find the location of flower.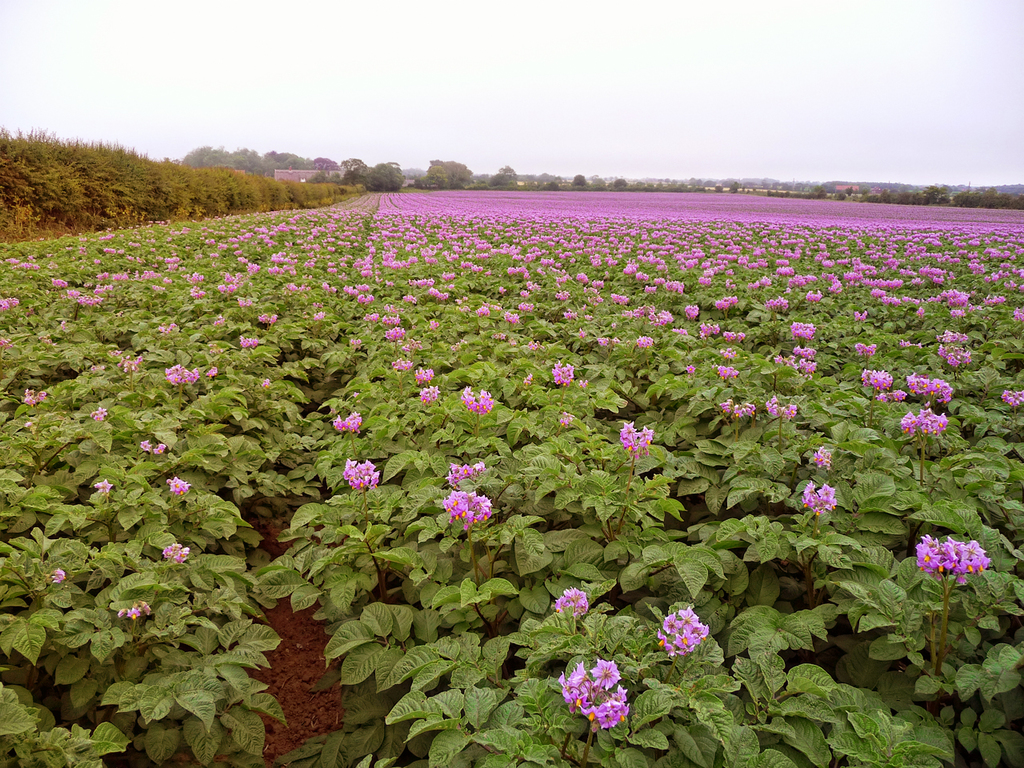
Location: locate(98, 274, 126, 282).
